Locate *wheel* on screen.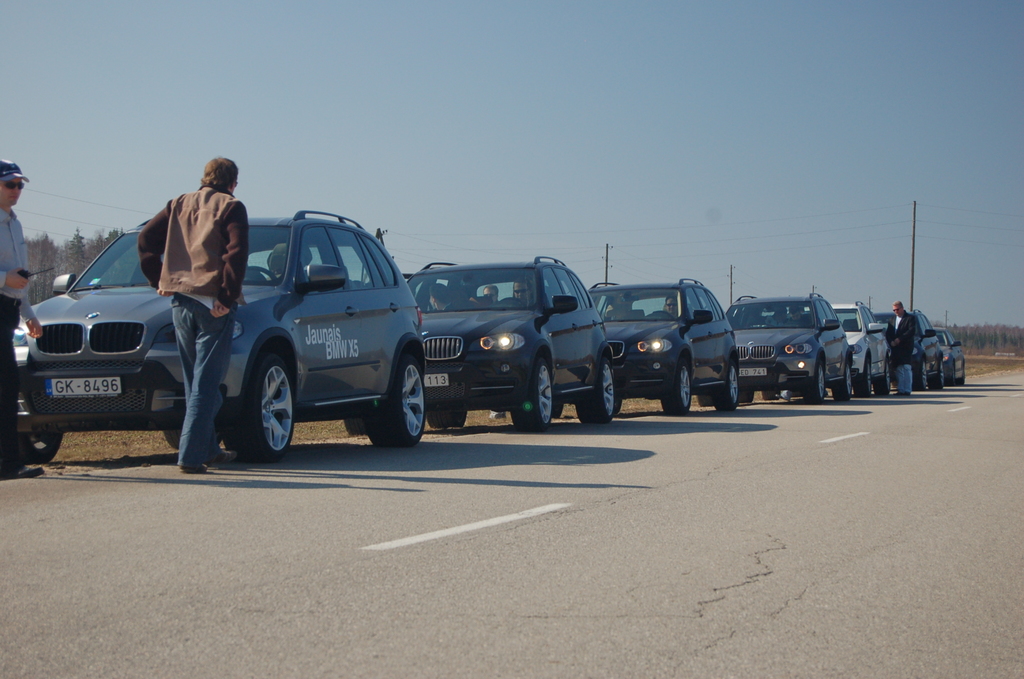
On screen at (x1=713, y1=354, x2=749, y2=416).
